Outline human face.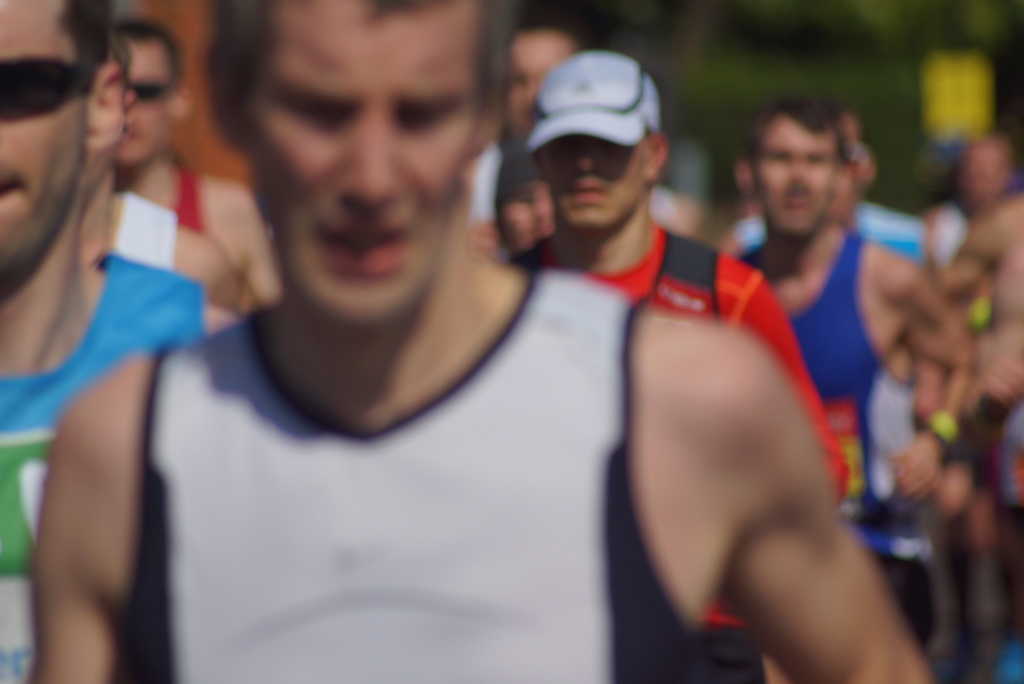
Outline: (762, 120, 841, 236).
